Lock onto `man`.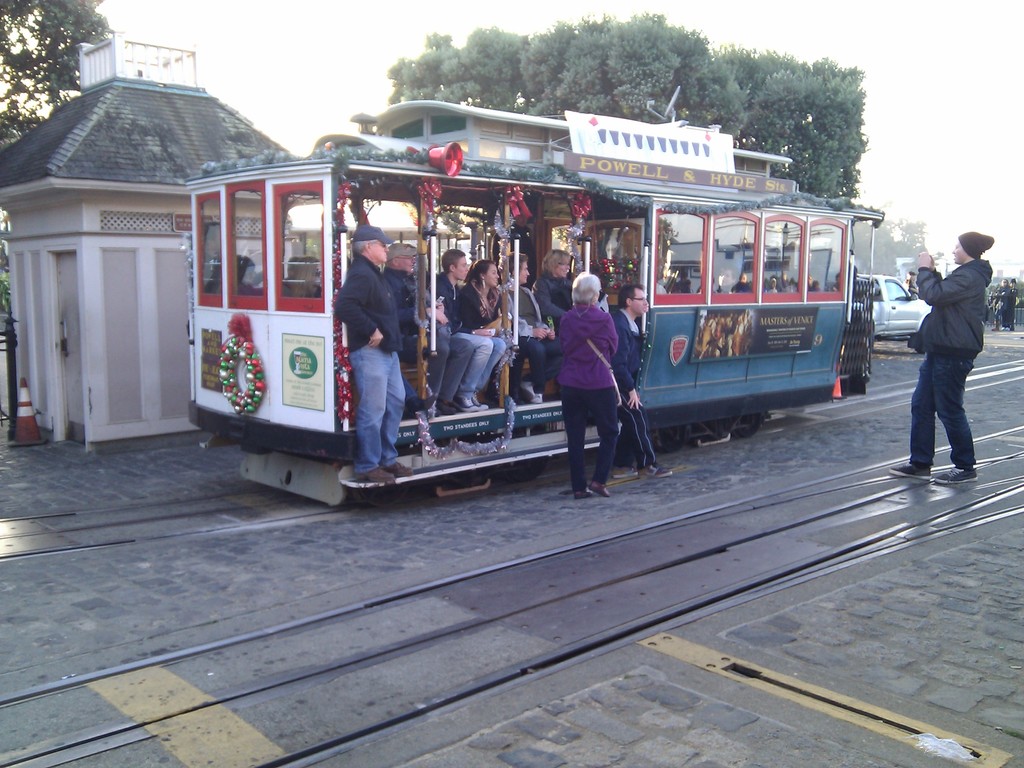
Locked: 902,223,1003,490.
